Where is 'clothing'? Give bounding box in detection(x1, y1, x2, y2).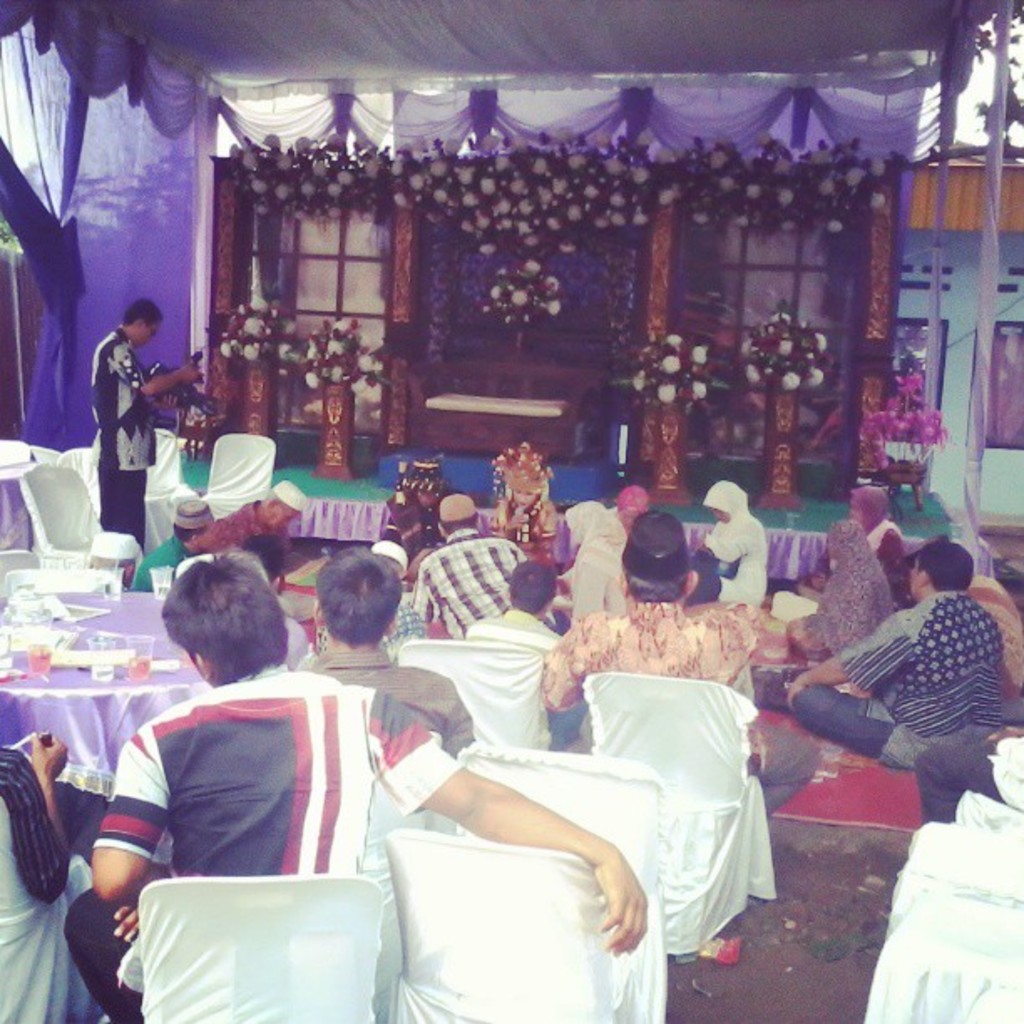
detection(325, 649, 470, 758).
